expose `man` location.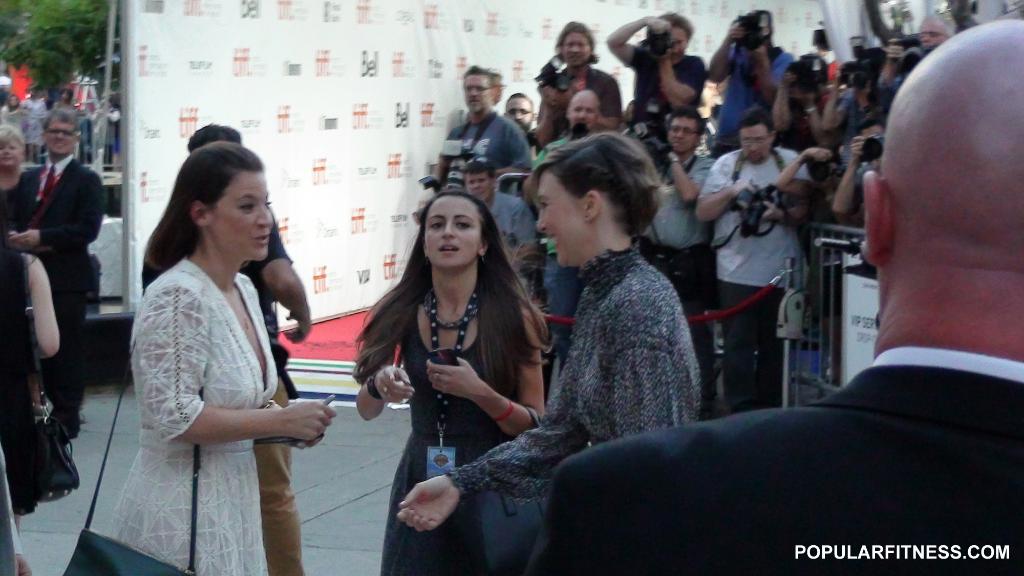
Exposed at l=528, t=87, r=616, b=271.
